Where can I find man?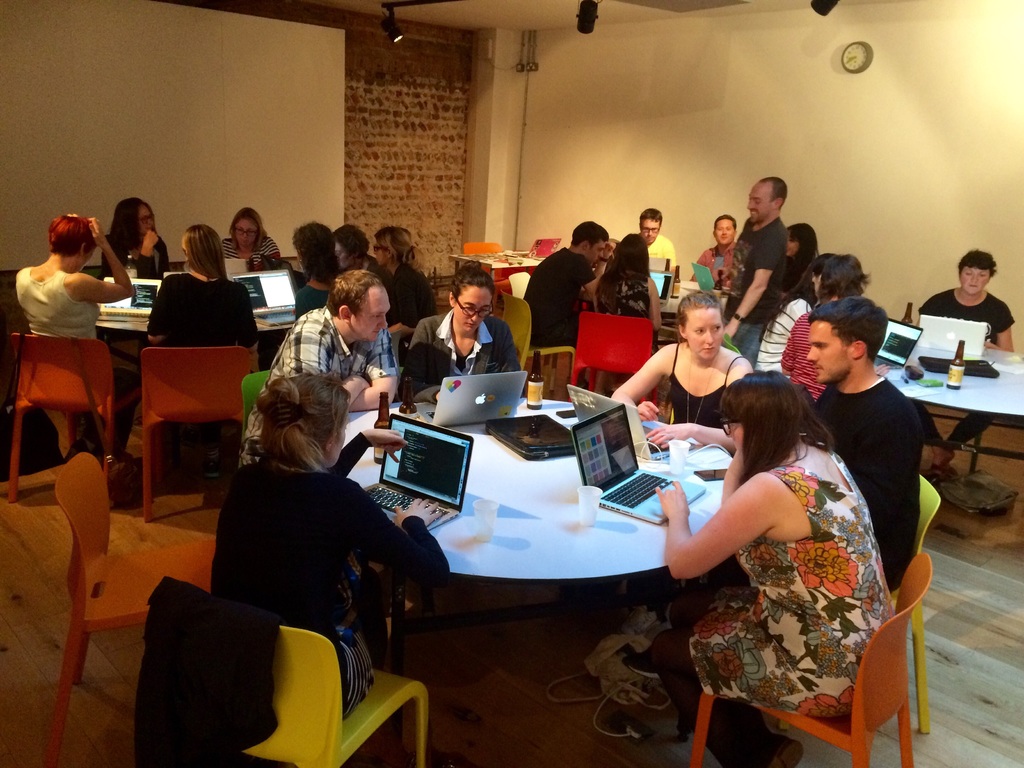
You can find it at Rect(523, 220, 615, 348).
